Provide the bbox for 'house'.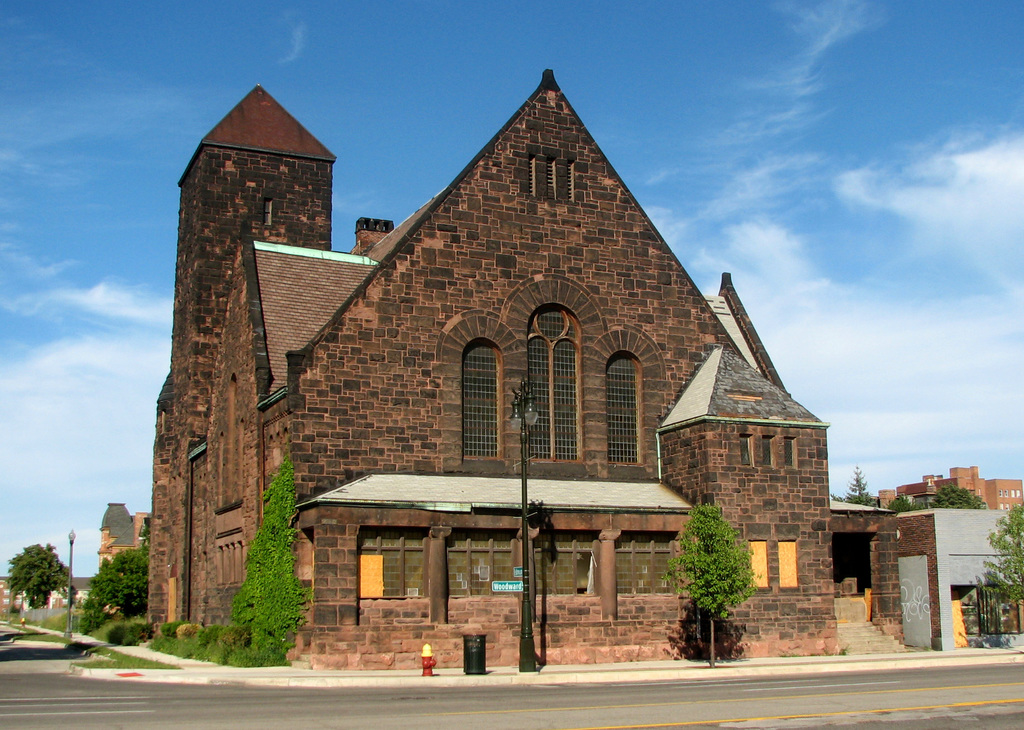
box(837, 478, 1023, 653).
